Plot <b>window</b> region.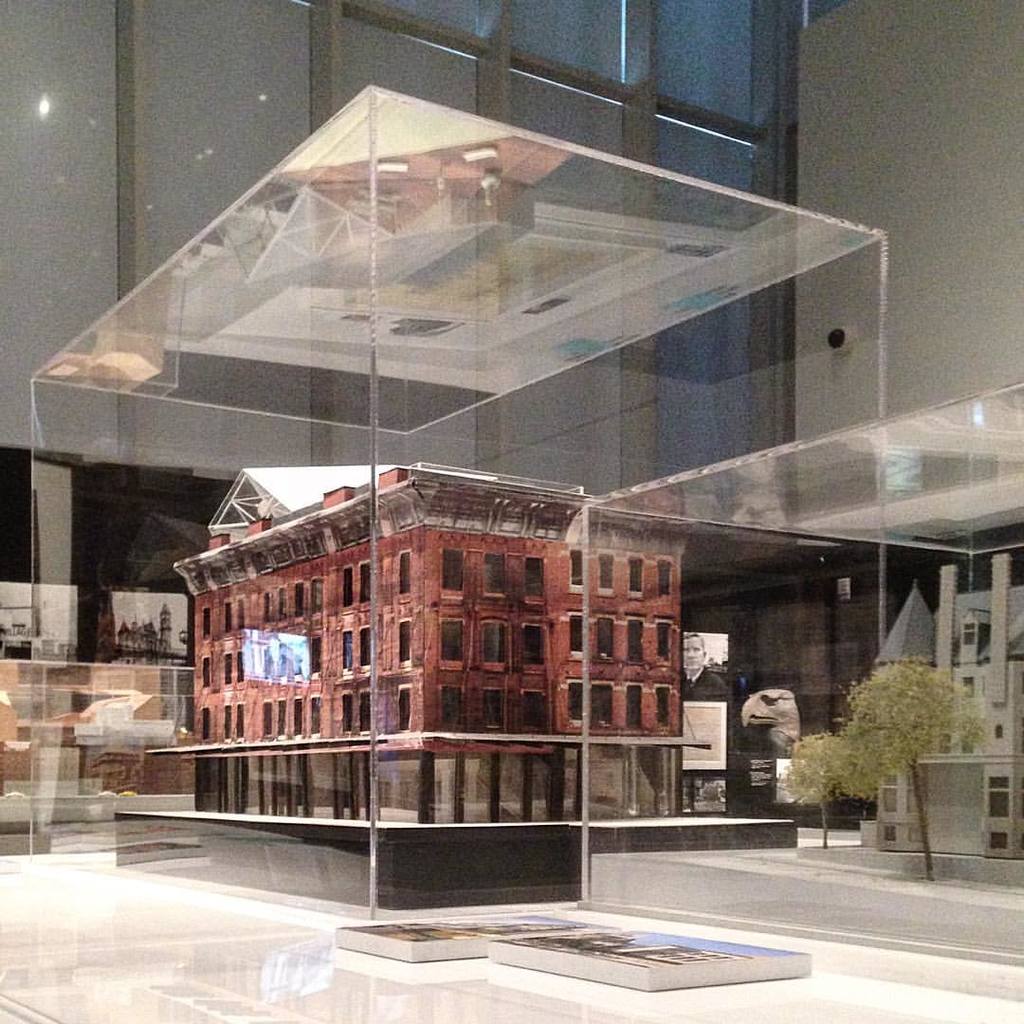
Plotted at 444/686/462/724.
